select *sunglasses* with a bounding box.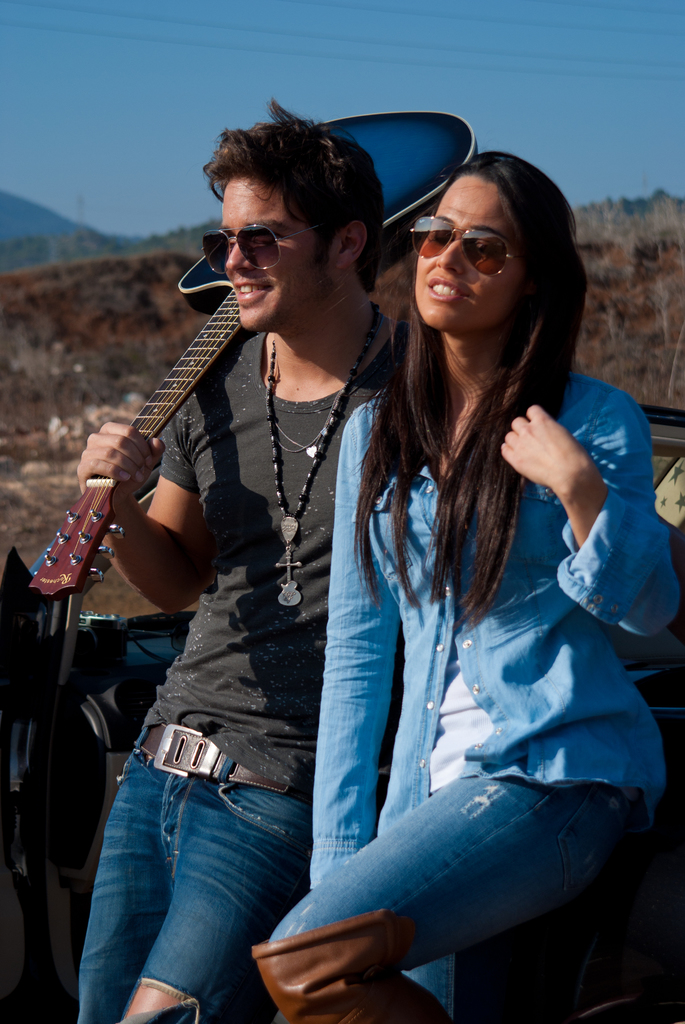
<region>412, 214, 527, 275</region>.
